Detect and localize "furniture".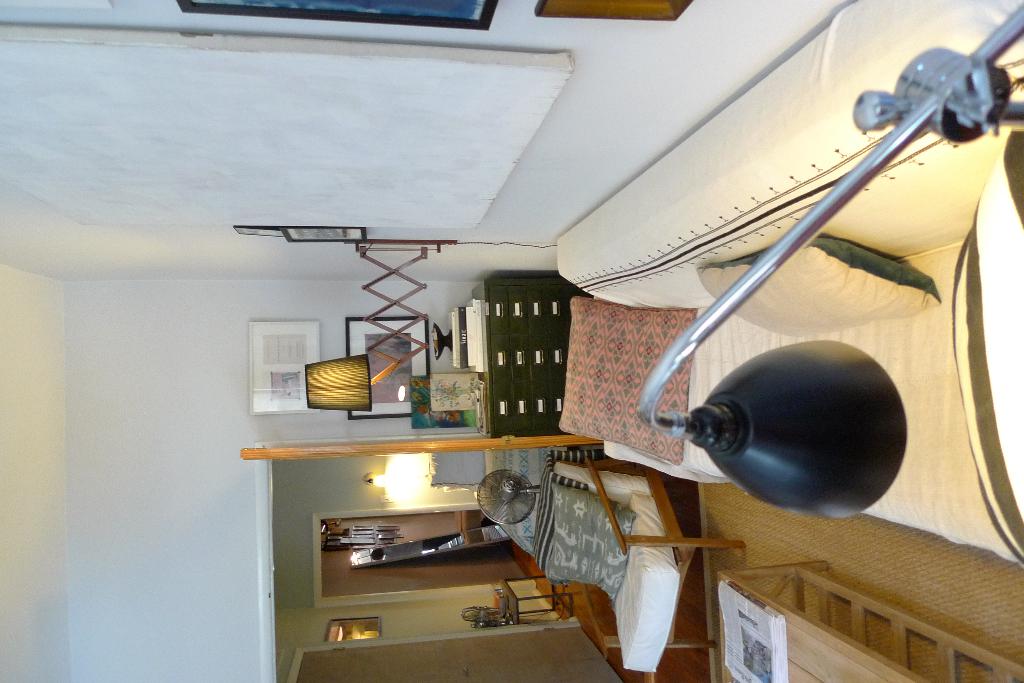
Localized at [717, 568, 1023, 682].
